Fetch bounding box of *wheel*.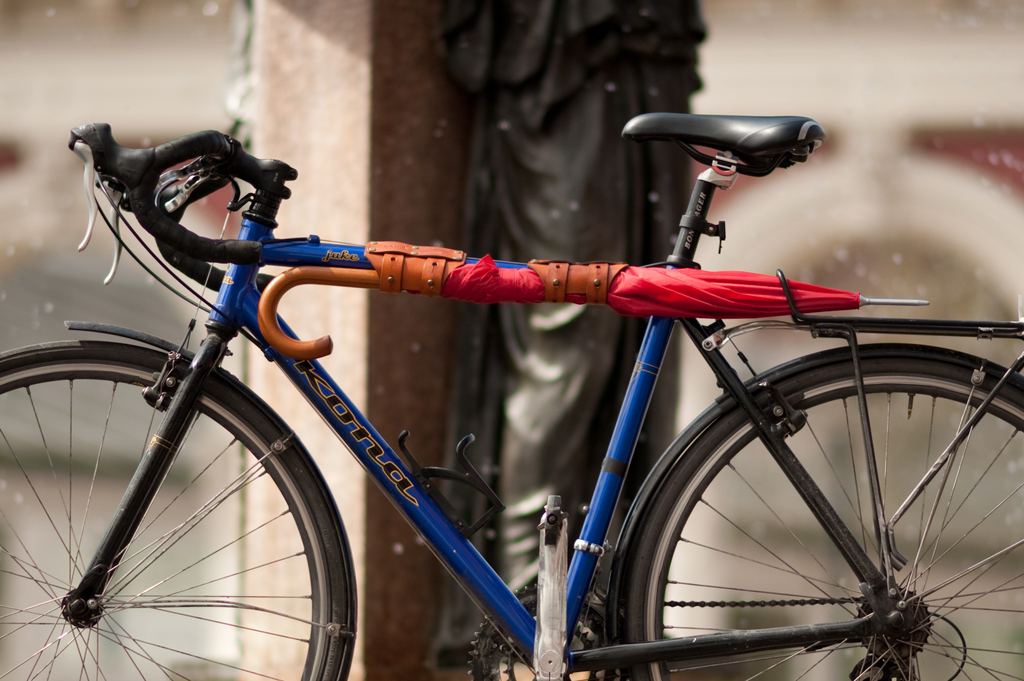
Bbox: 0/340/351/680.
